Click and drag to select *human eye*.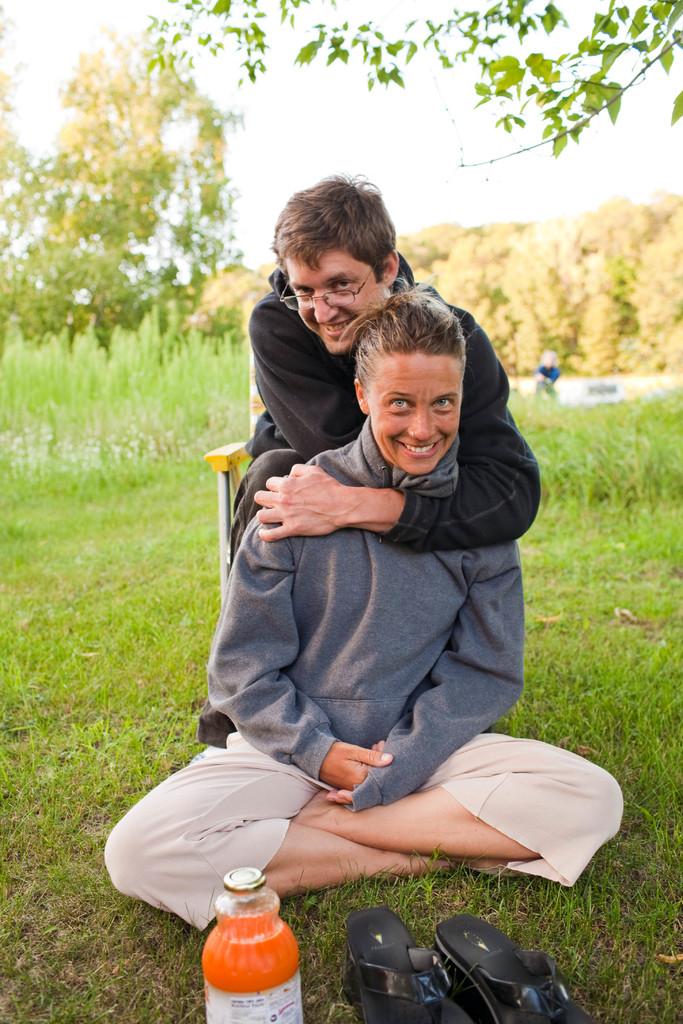
Selection: [x1=429, y1=392, x2=458, y2=413].
